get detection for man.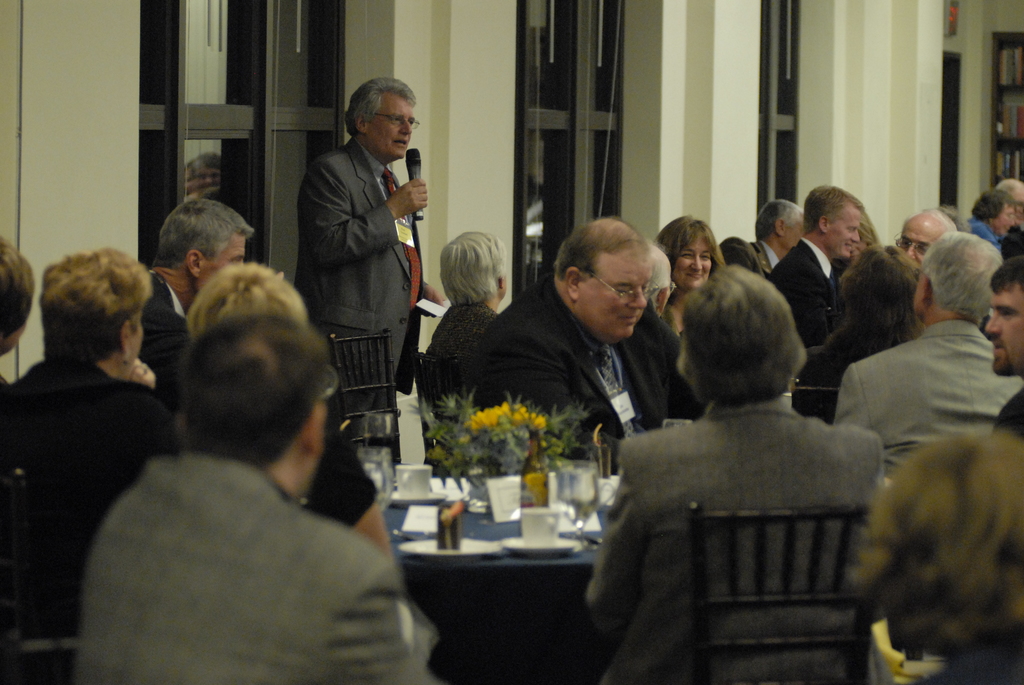
Detection: bbox=(985, 260, 1023, 439).
